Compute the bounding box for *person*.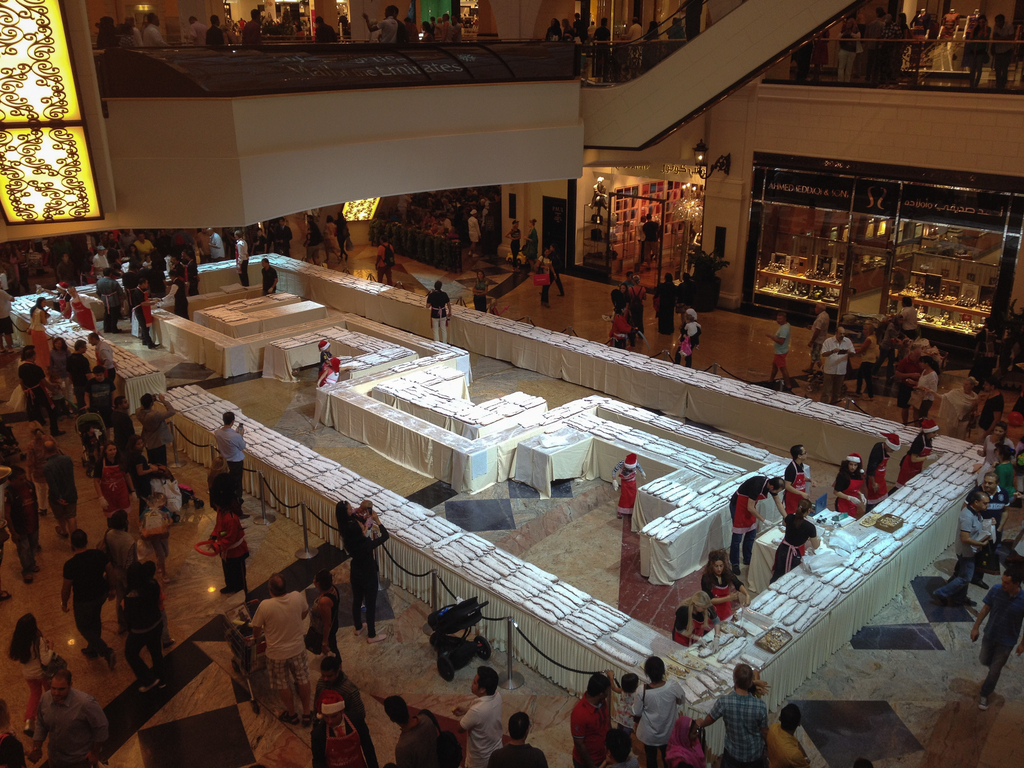
BBox(208, 19, 223, 46).
